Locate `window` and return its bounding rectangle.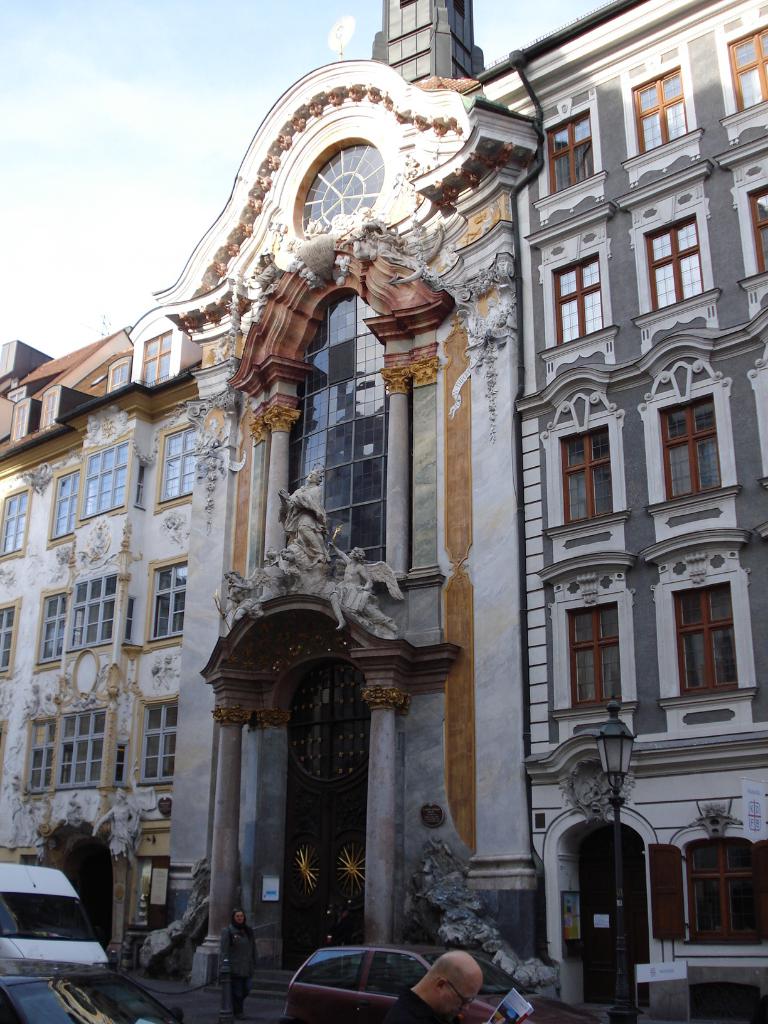
<bbox>0, 490, 30, 555</bbox>.
